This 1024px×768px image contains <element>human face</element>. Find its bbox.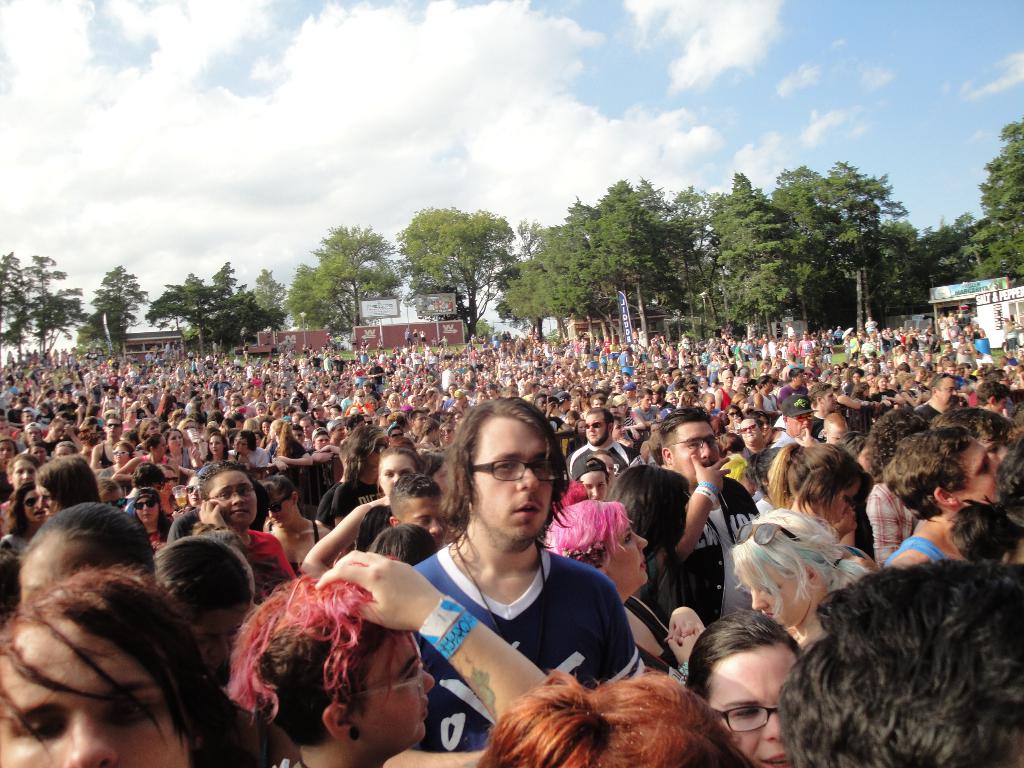
select_region(611, 408, 617, 412).
